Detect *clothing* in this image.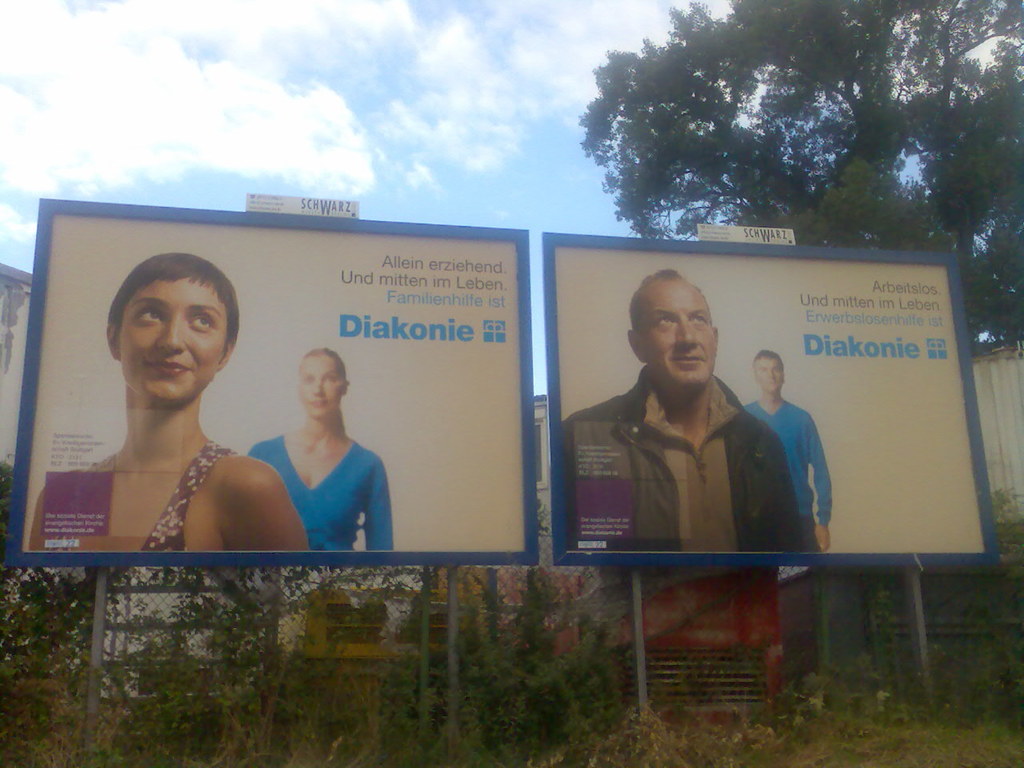
Detection: select_region(563, 373, 802, 554).
